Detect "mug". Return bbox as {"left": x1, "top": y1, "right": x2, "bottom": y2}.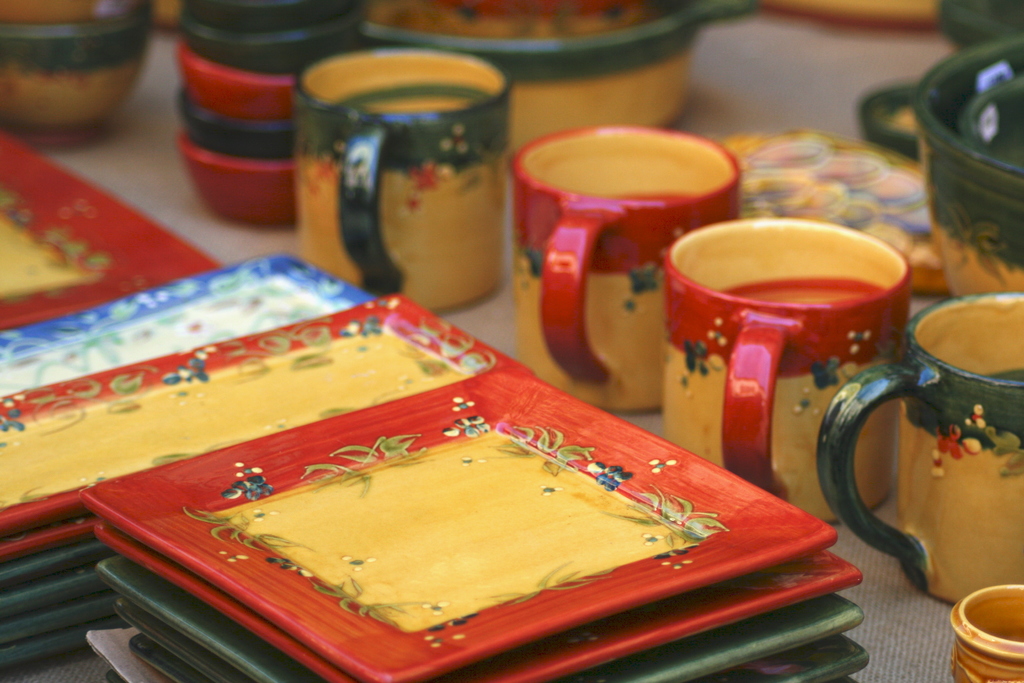
{"left": 657, "top": 223, "right": 916, "bottom": 525}.
